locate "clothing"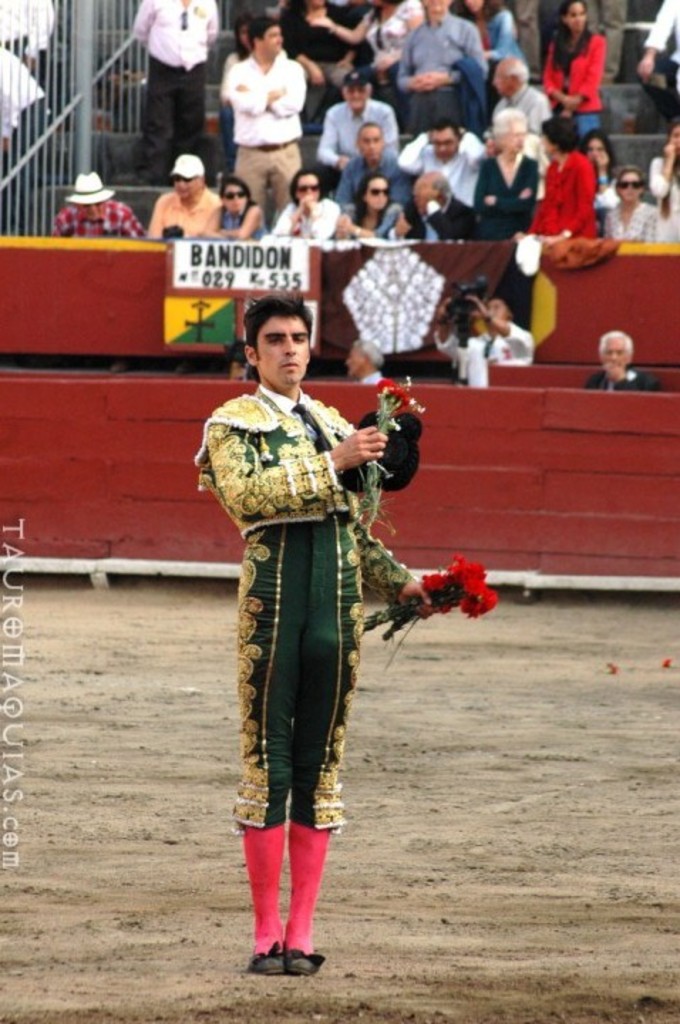
[533,20,605,151]
